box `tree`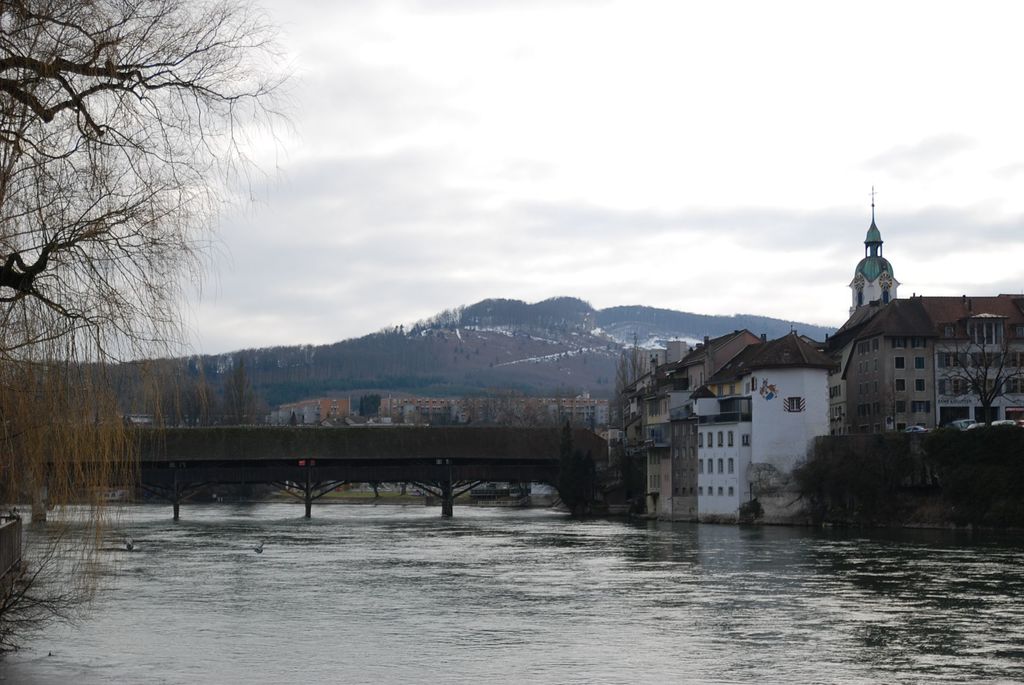
0 0 301 672
